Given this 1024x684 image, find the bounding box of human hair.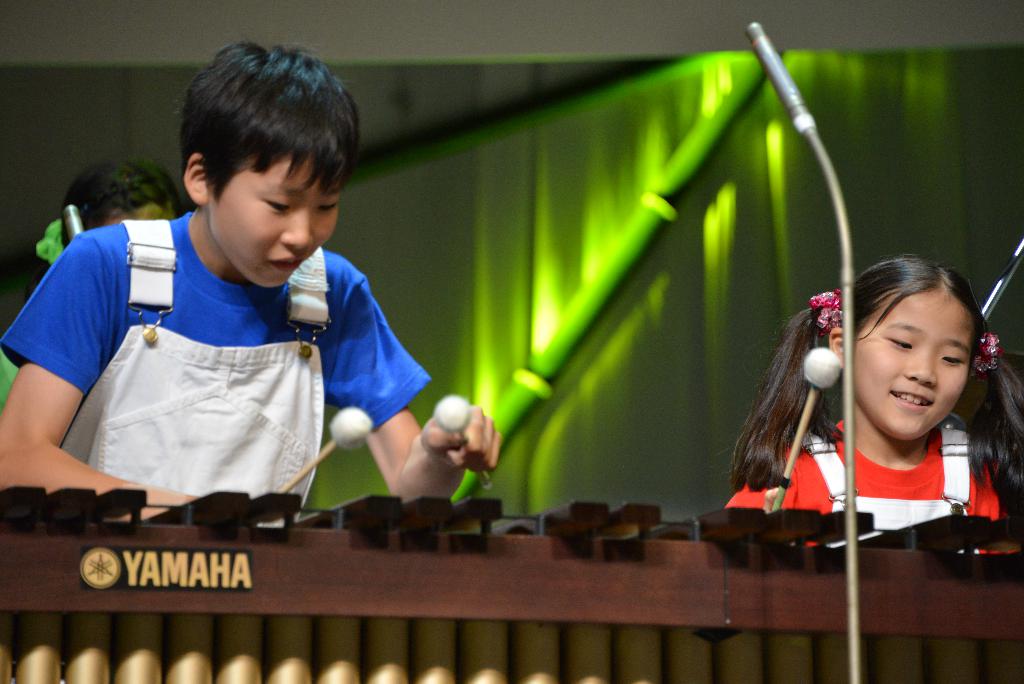
pyautogui.locateOnScreen(727, 246, 1023, 516).
